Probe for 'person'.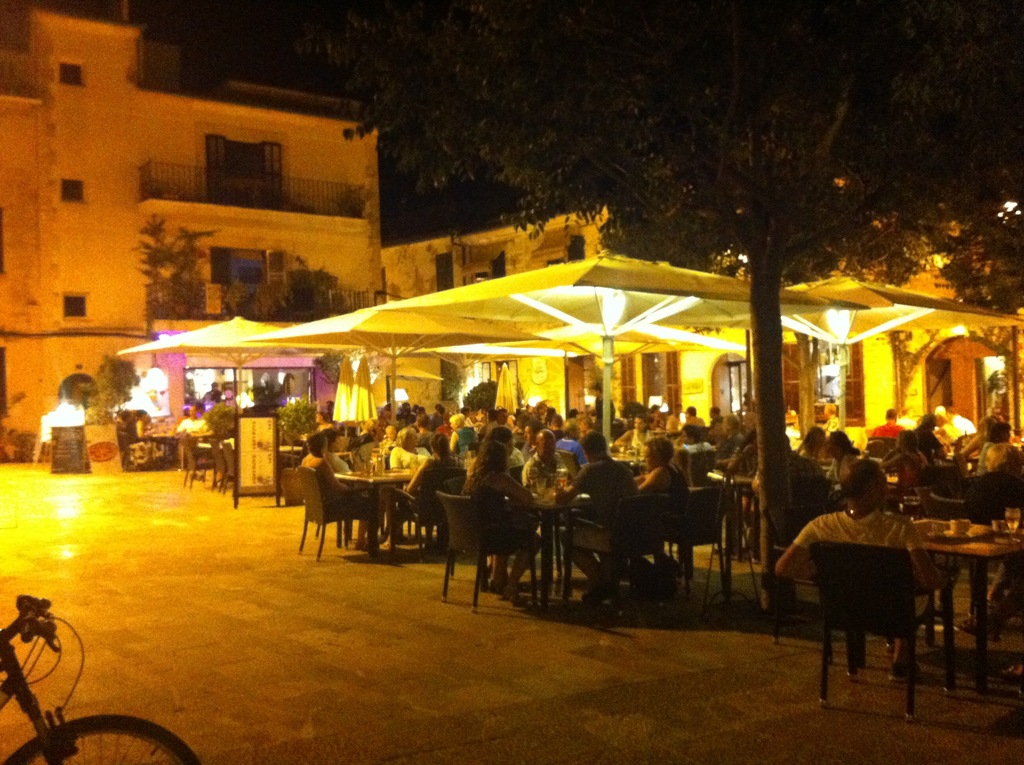
Probe result: [556, 429, 641, 602].
